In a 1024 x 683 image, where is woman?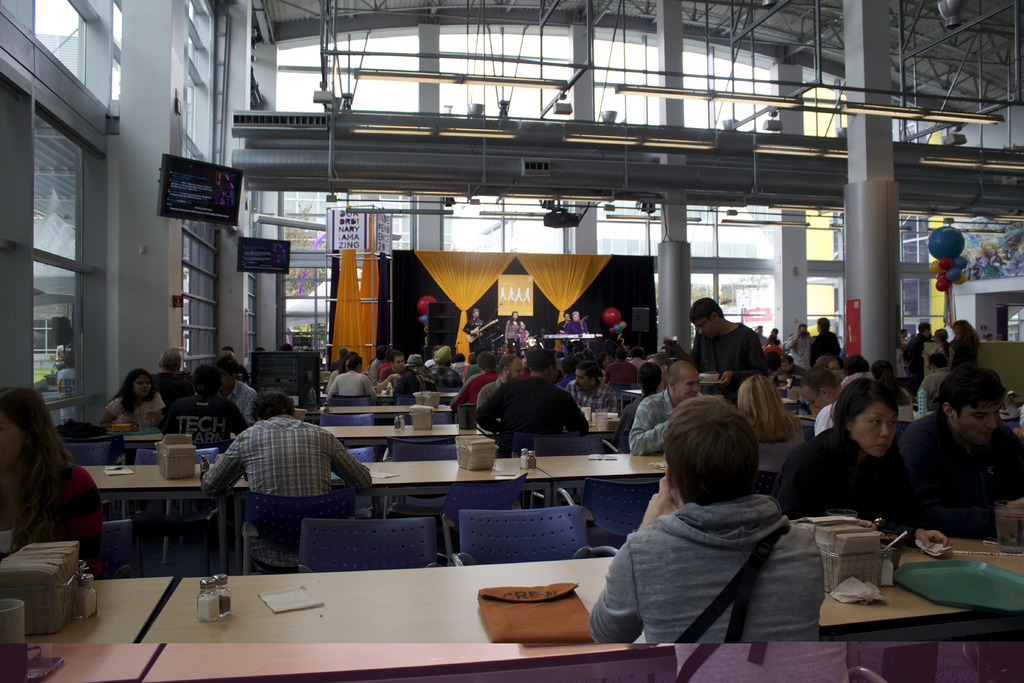
bbox(810, 356, 844, 386).
